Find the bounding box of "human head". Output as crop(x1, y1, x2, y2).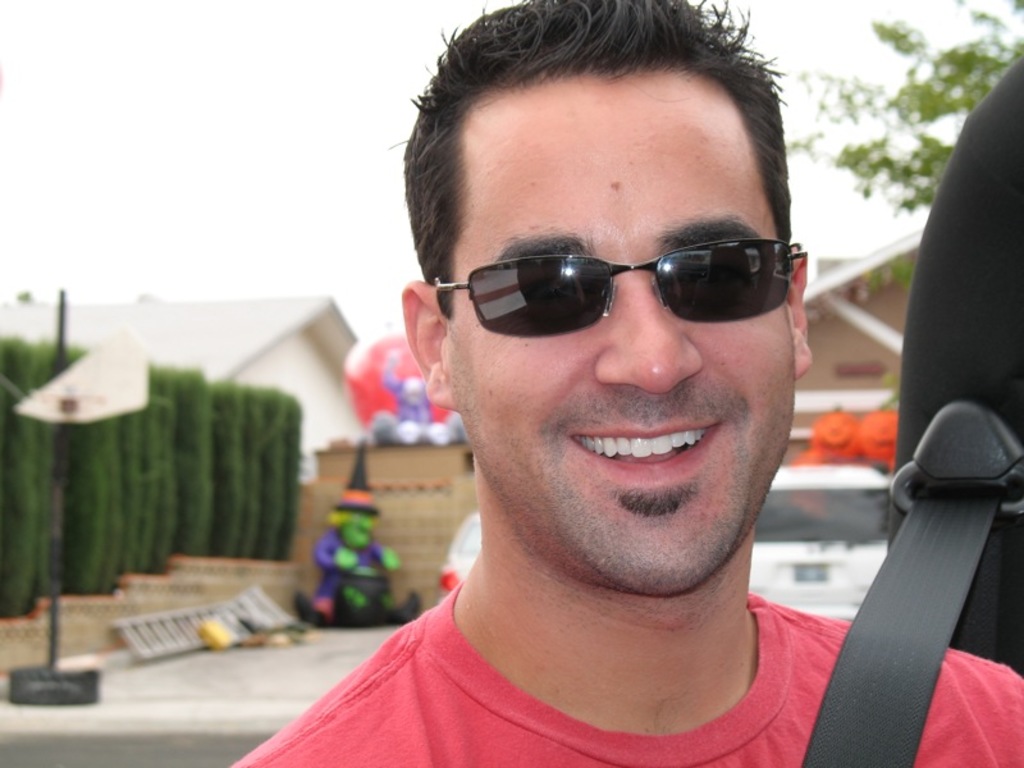
crop(398, 15, 827, 539).
